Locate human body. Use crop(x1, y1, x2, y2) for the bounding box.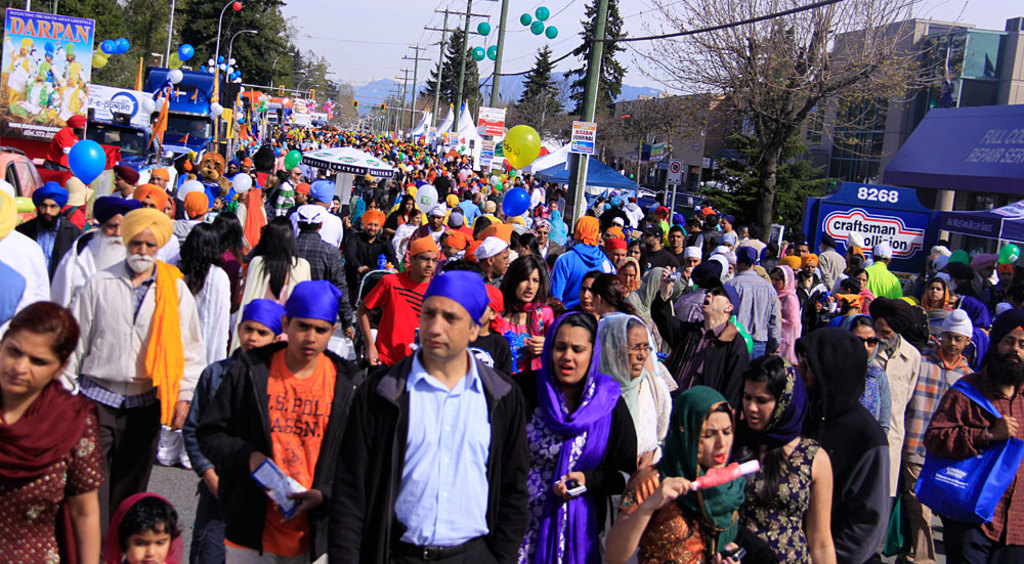
crop(605, 463, 743, 563).
